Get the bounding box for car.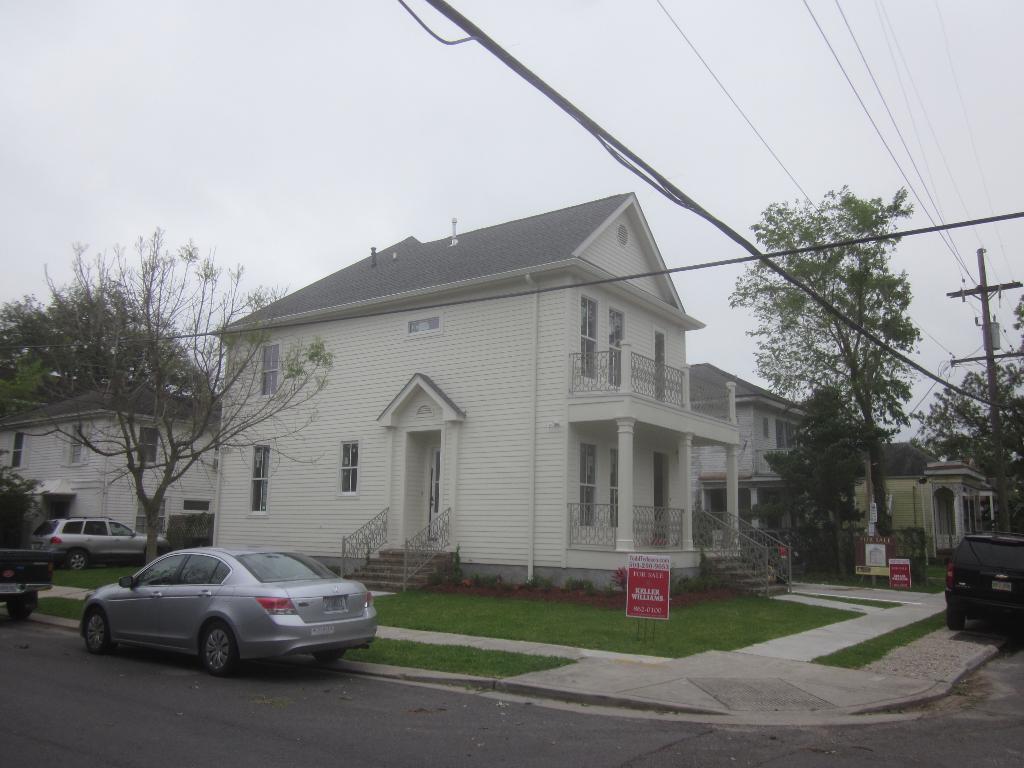
(65,549,374,680).
